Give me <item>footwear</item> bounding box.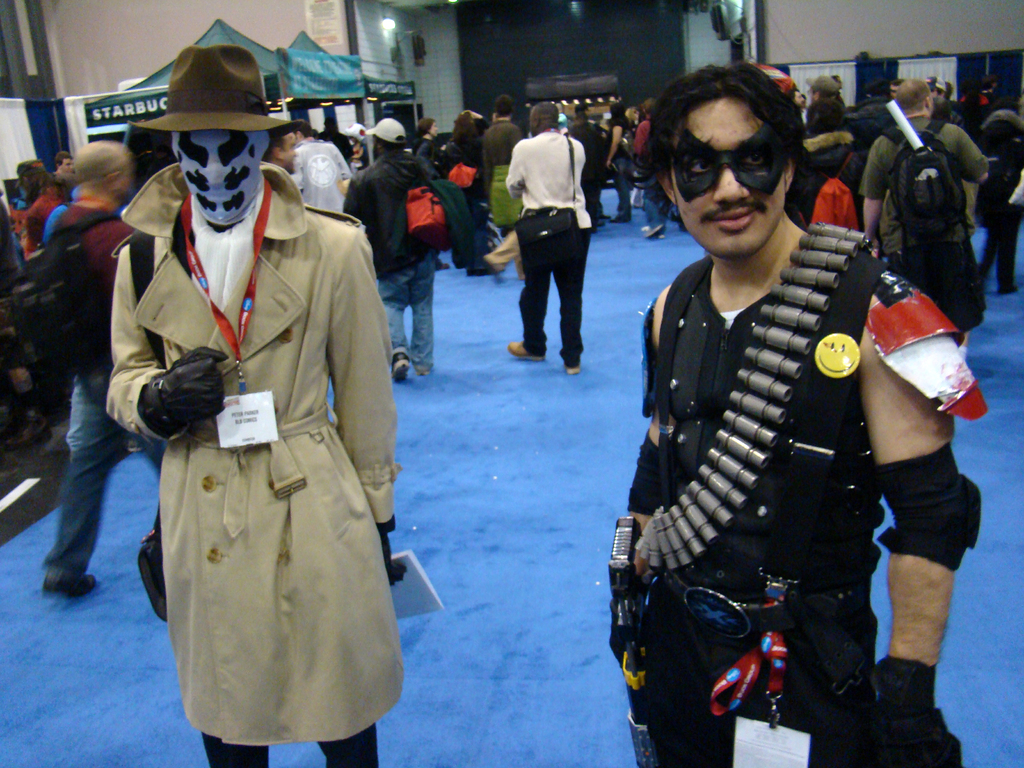
<region>509, 343, 544, 359</region>.
